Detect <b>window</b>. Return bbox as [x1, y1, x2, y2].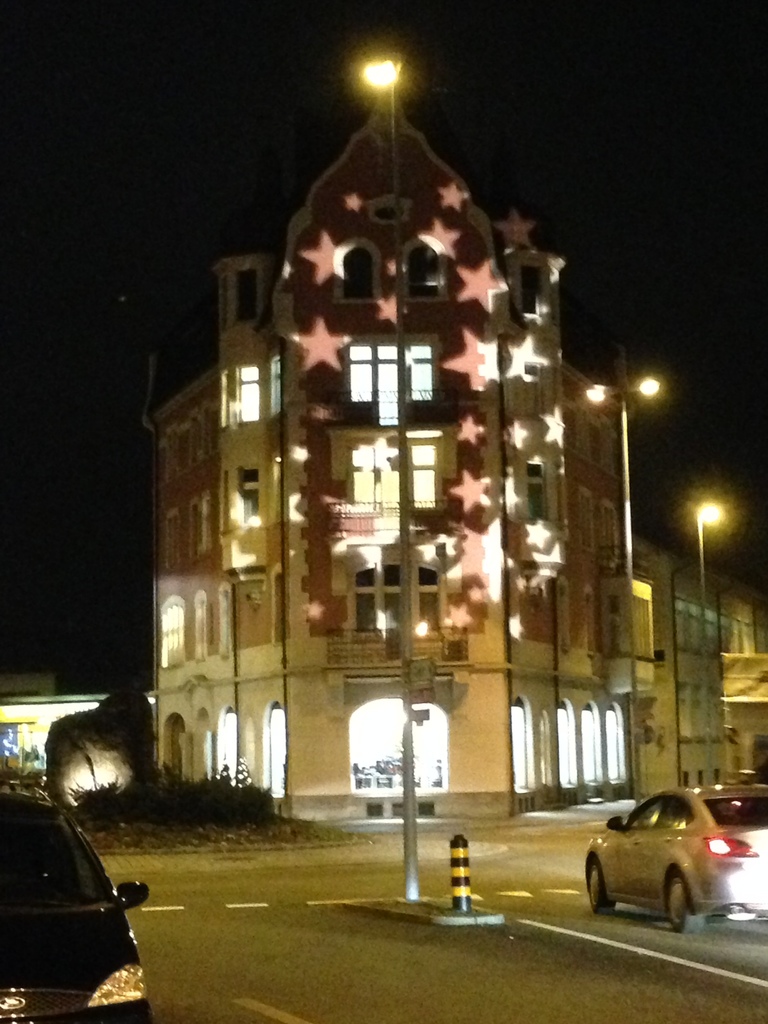
[239, 468, 259, 531].
